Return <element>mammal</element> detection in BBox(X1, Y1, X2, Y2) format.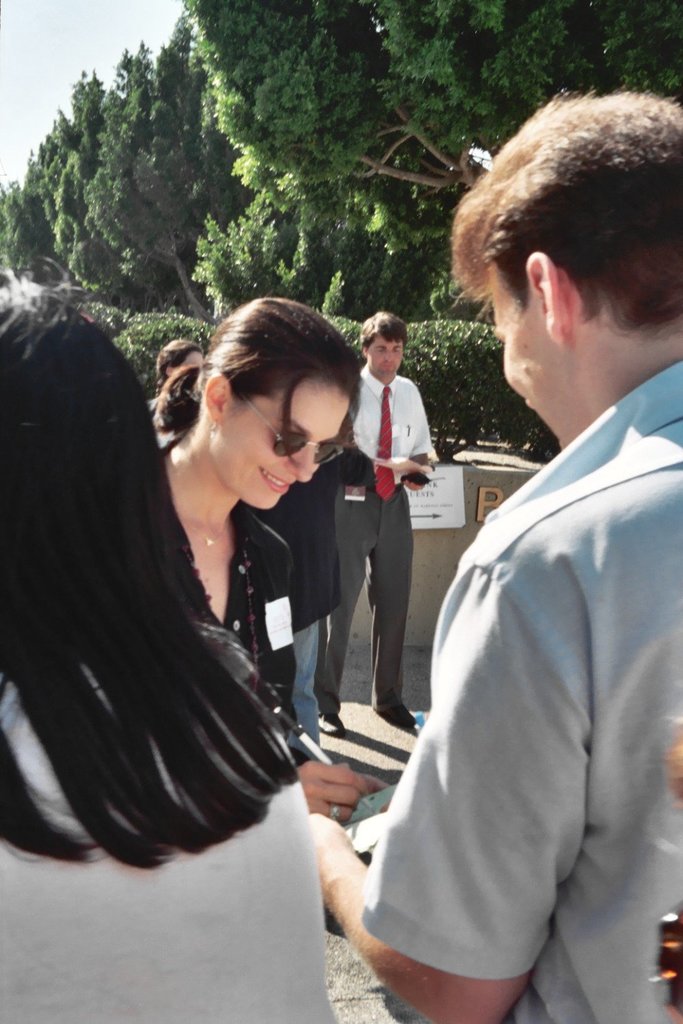
BBox(150, 299, 363, 728).
